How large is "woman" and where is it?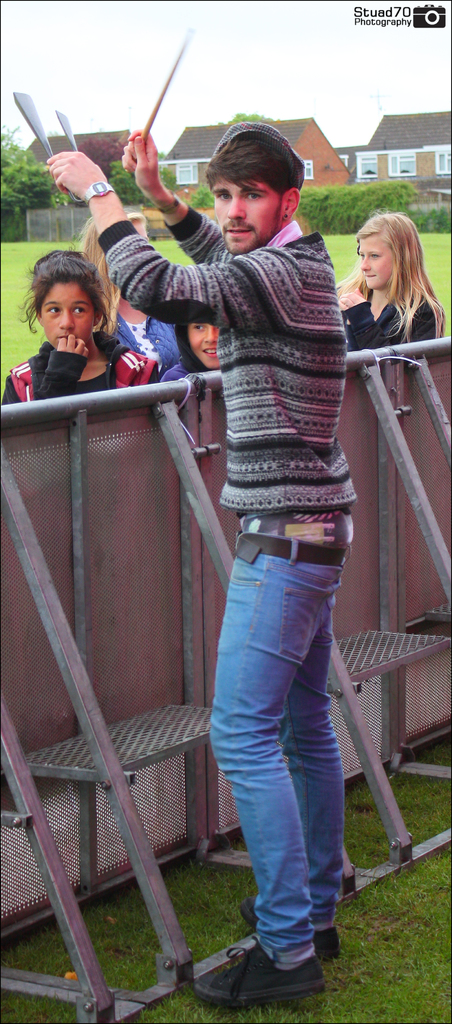
Bounding box: bbox=(74, 216, 175, 365).
